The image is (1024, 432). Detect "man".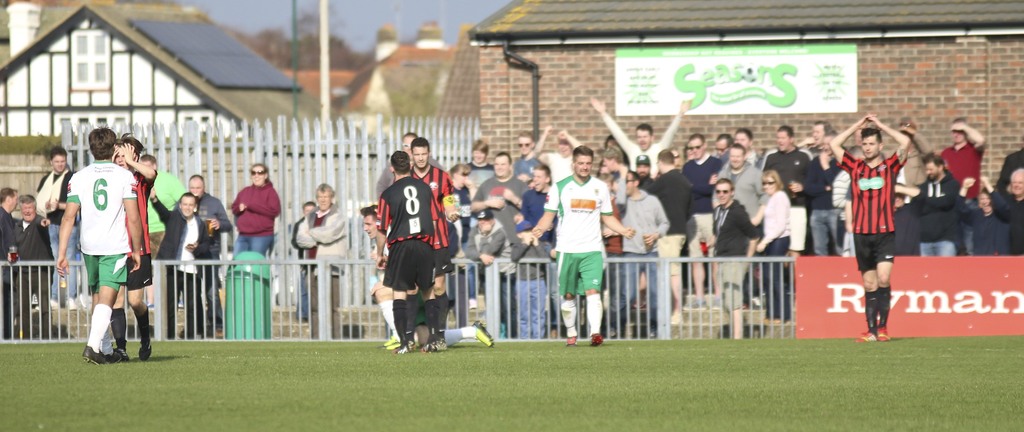
Detection: box(998, 166, 1023, 251).
